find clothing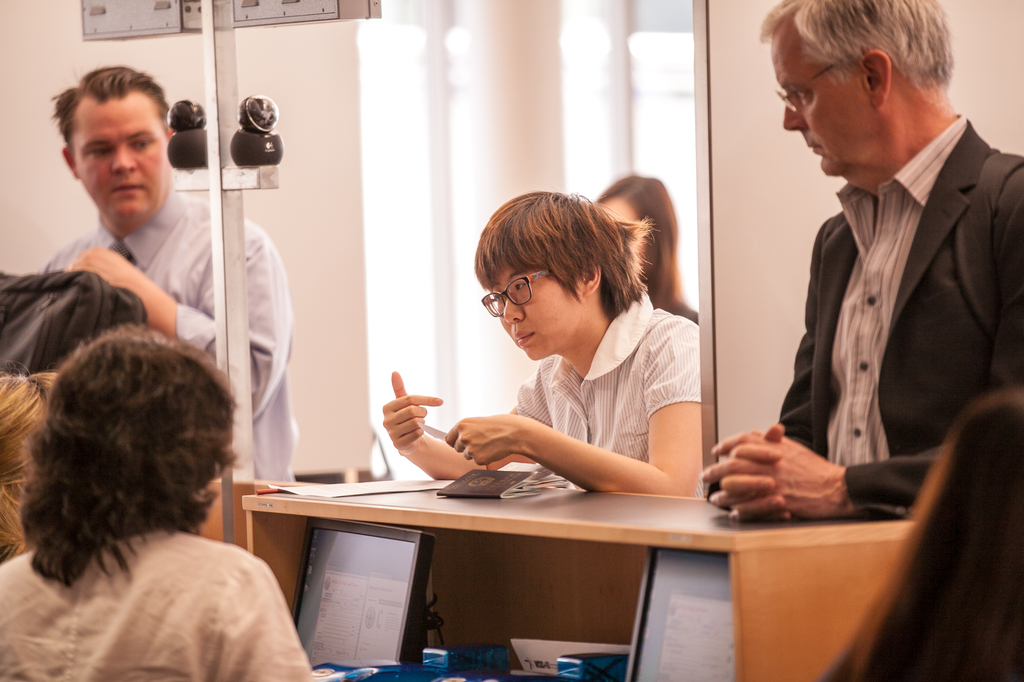
<region>39, 183, 300, 481</region>
